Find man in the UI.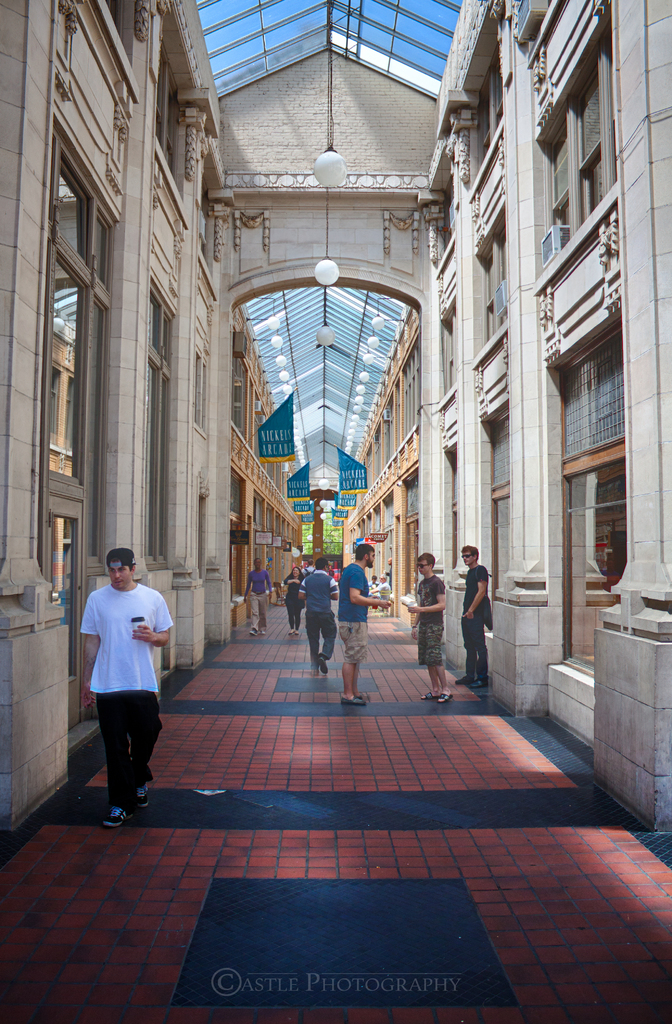
UI element at bbox(405, 554, 452, 699).
